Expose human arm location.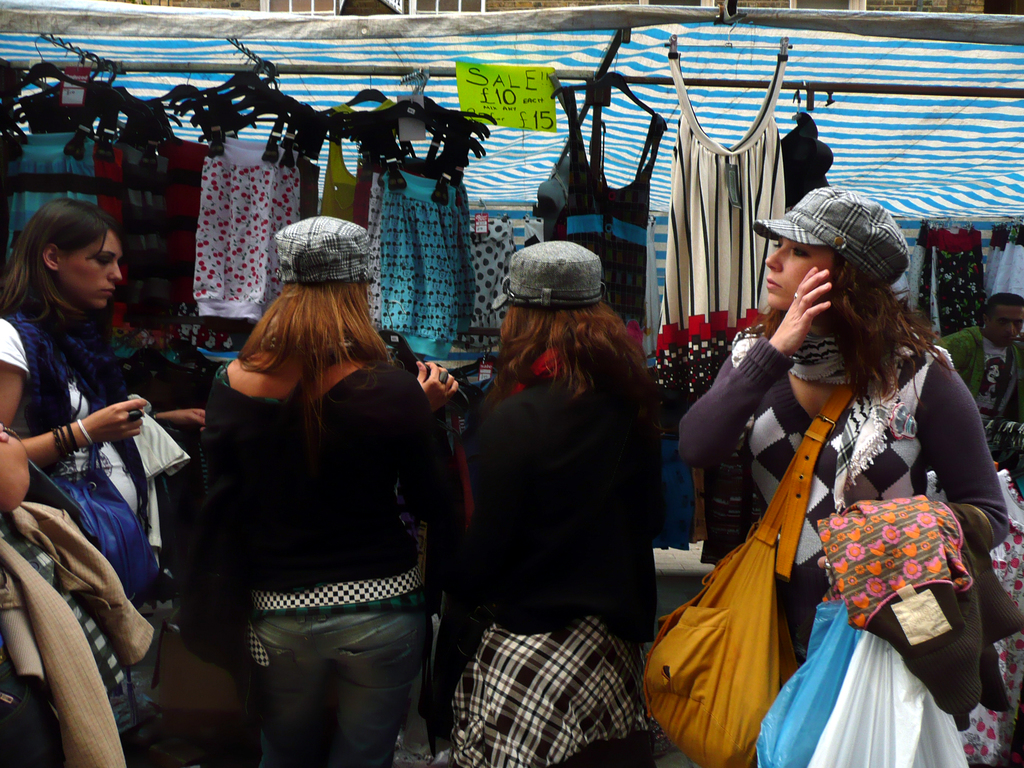
Exposed at x1=819, y1=355, x2=1011, y2=574.
